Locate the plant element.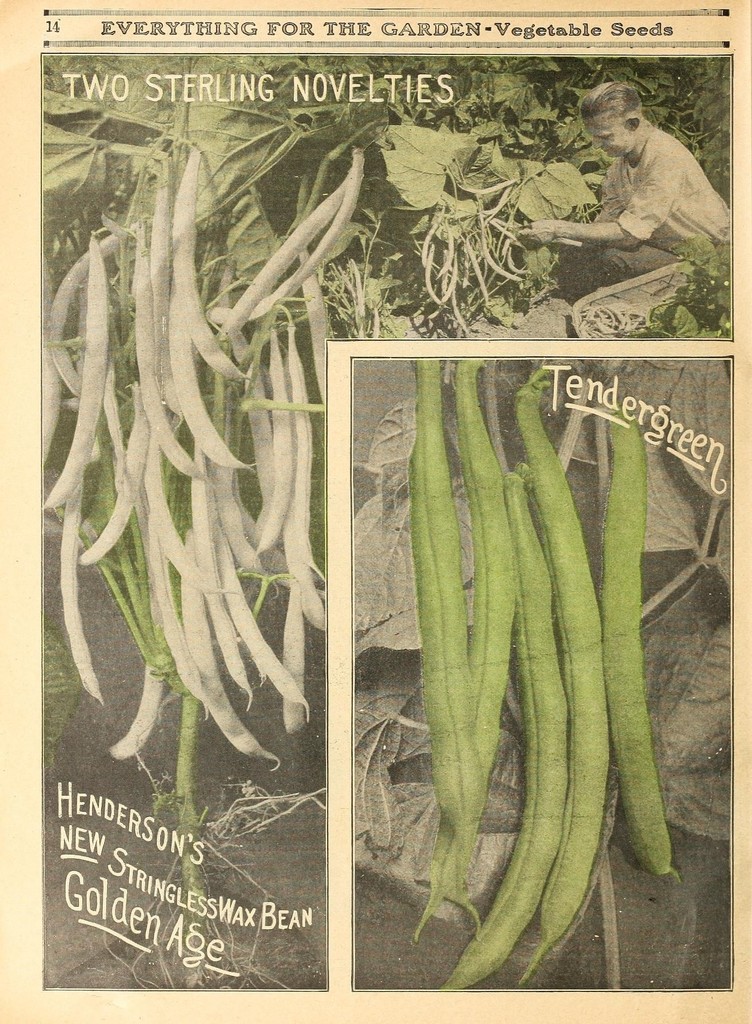
Element bbox: [x1=386, y1=115, x2=602, y2=335].
